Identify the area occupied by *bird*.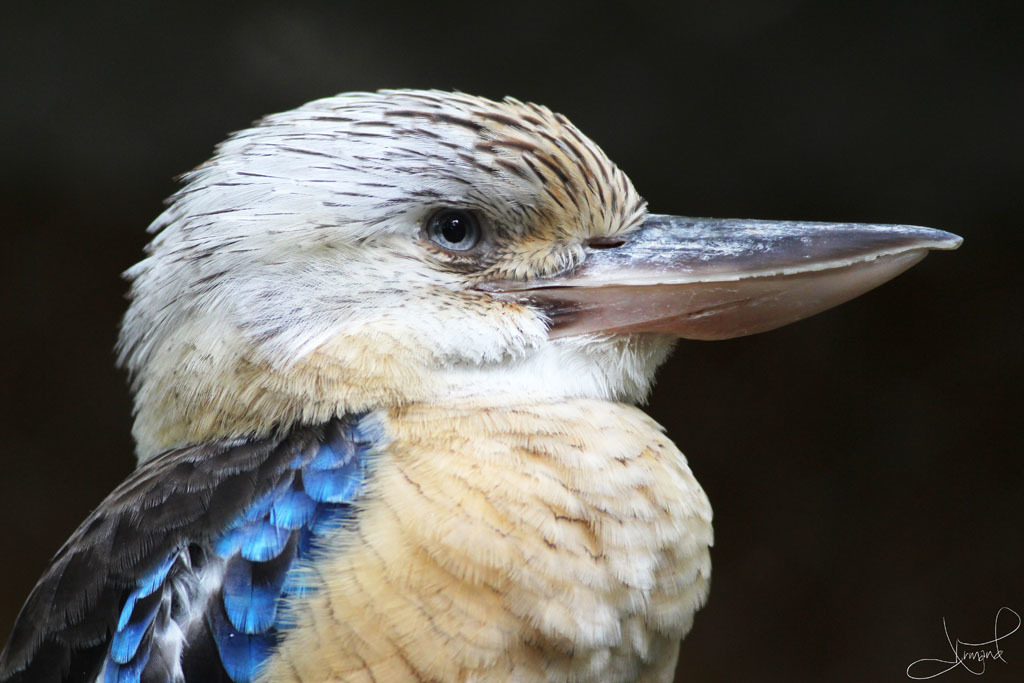
Area: crop(0, 97, 939, 678).
